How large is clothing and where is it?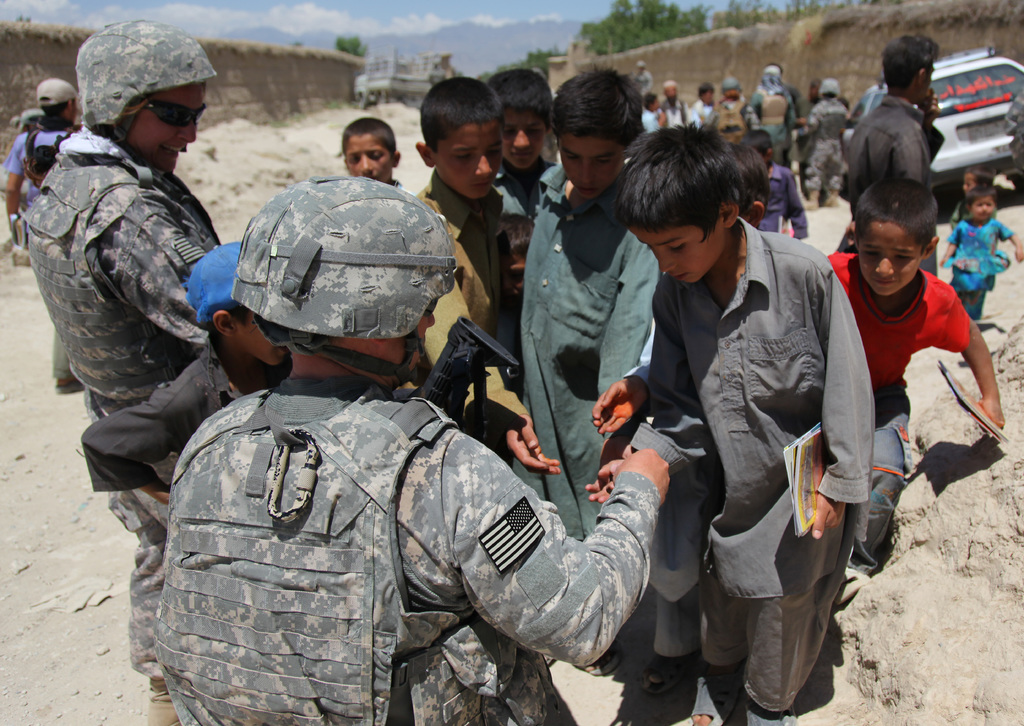
Bounding box: Rect(638, 109, 653, 133).
